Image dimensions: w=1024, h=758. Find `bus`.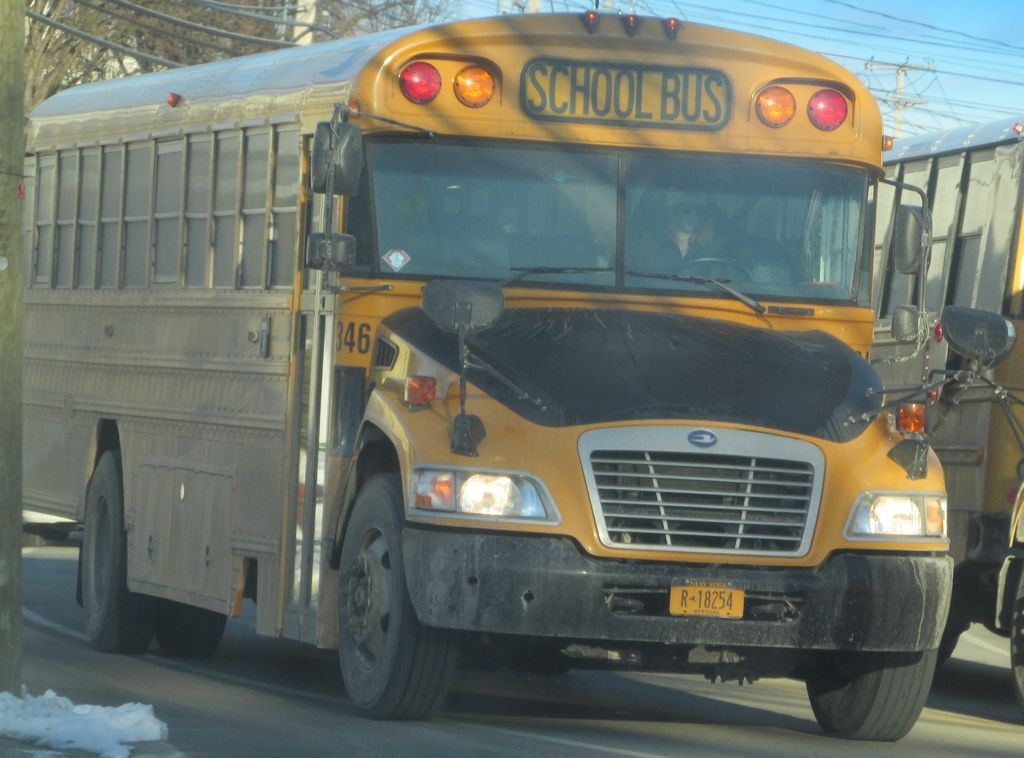
[20,2,1023,741].
